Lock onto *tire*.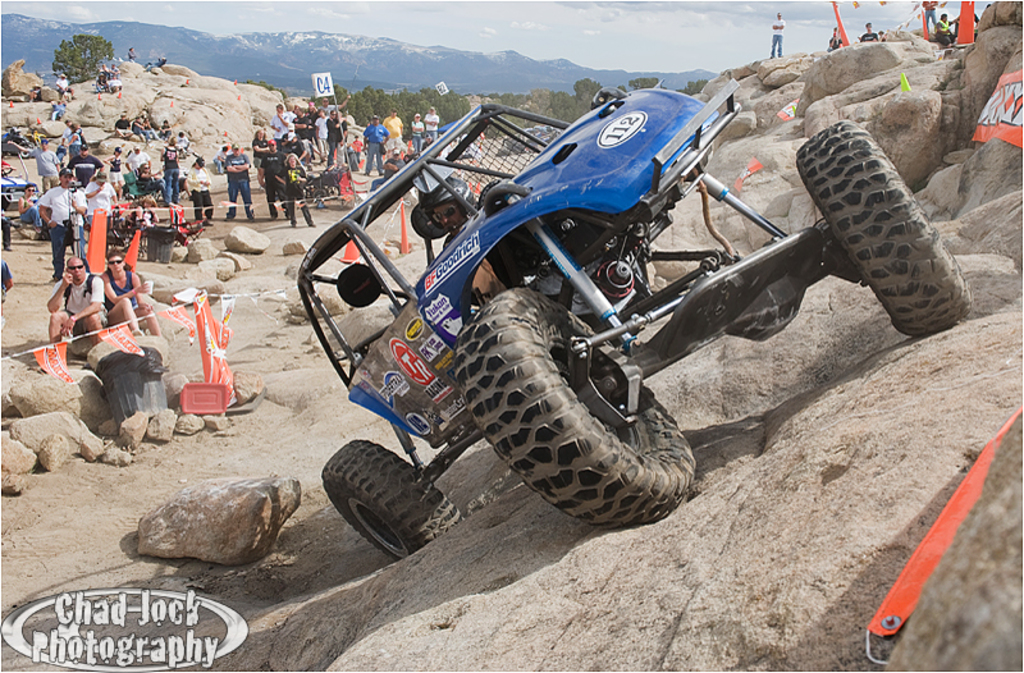
Locked: bbox(791, 118, 978, 339).
